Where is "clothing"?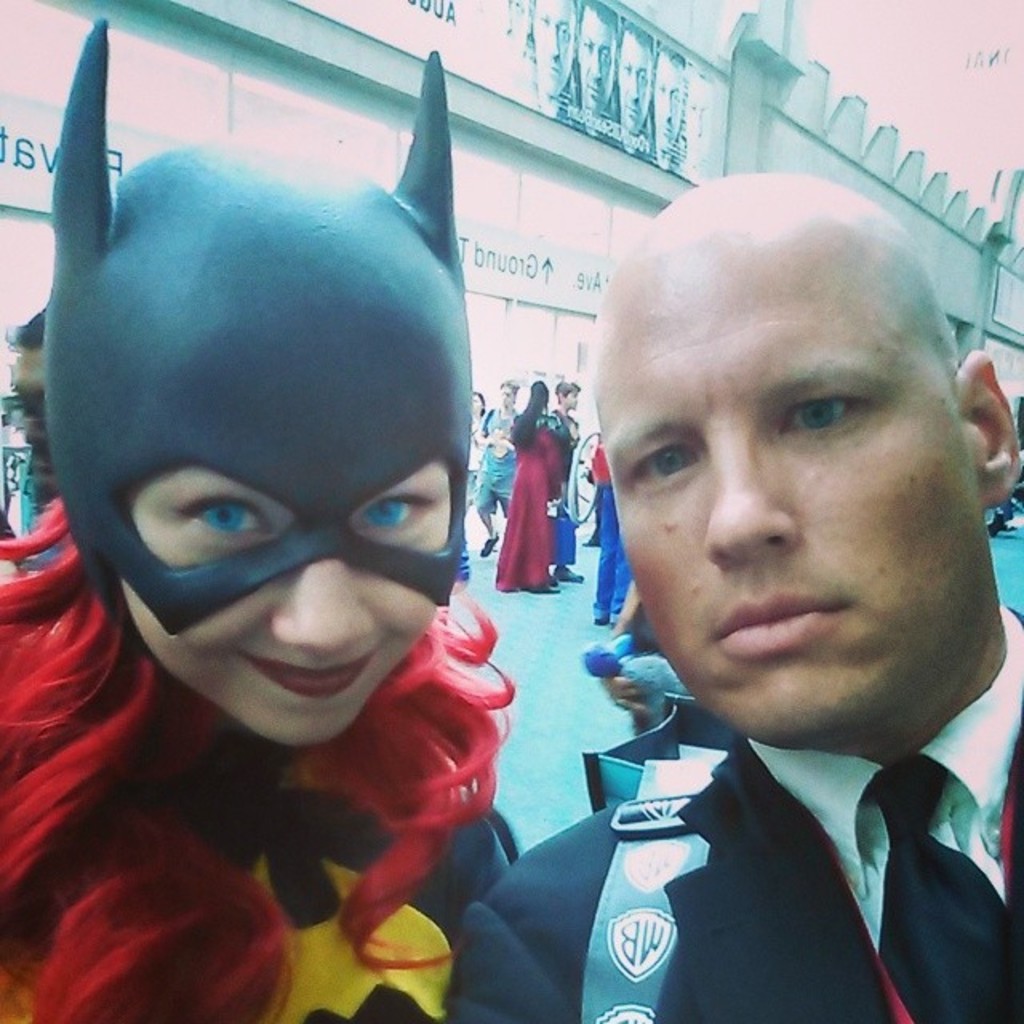
left=450, top=675, right=1022, bottom=1022.
